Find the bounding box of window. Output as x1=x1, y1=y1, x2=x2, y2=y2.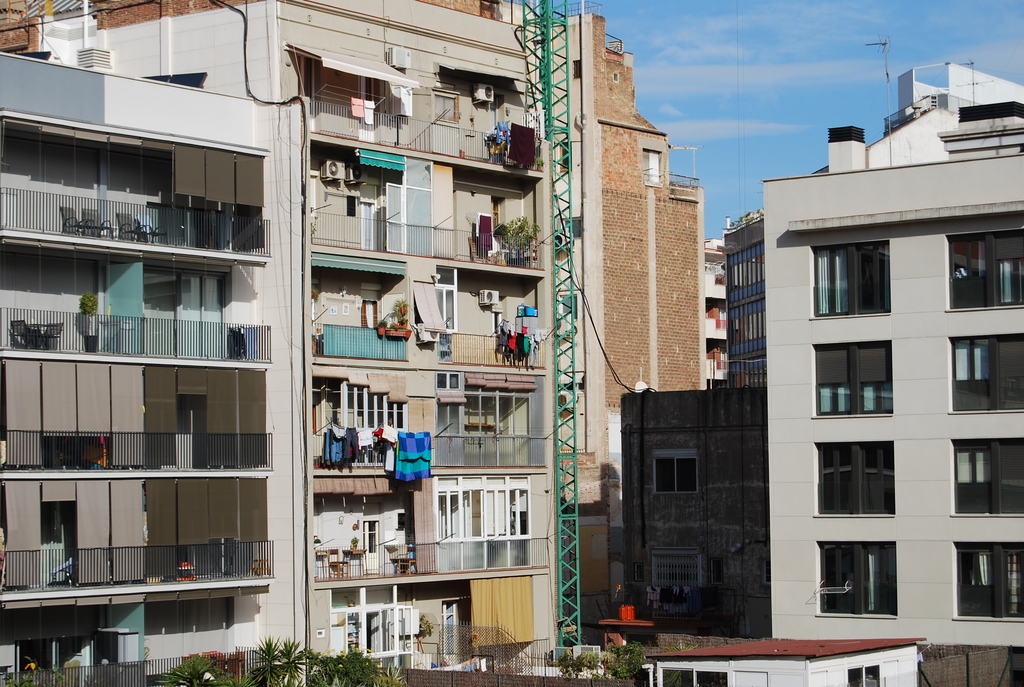
x1=145, y1=268, x2=230, y2=361.
